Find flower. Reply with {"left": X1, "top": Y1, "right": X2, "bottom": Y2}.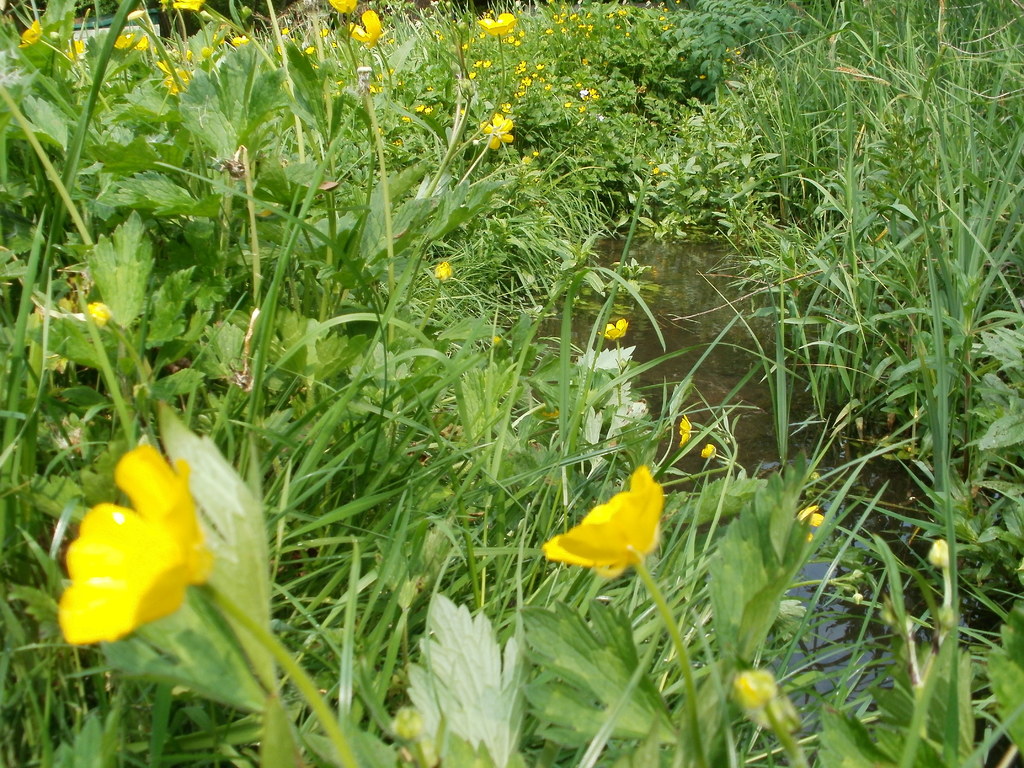
{"left": 17, "top": 15, "right": 46, "bottom": 50}.
